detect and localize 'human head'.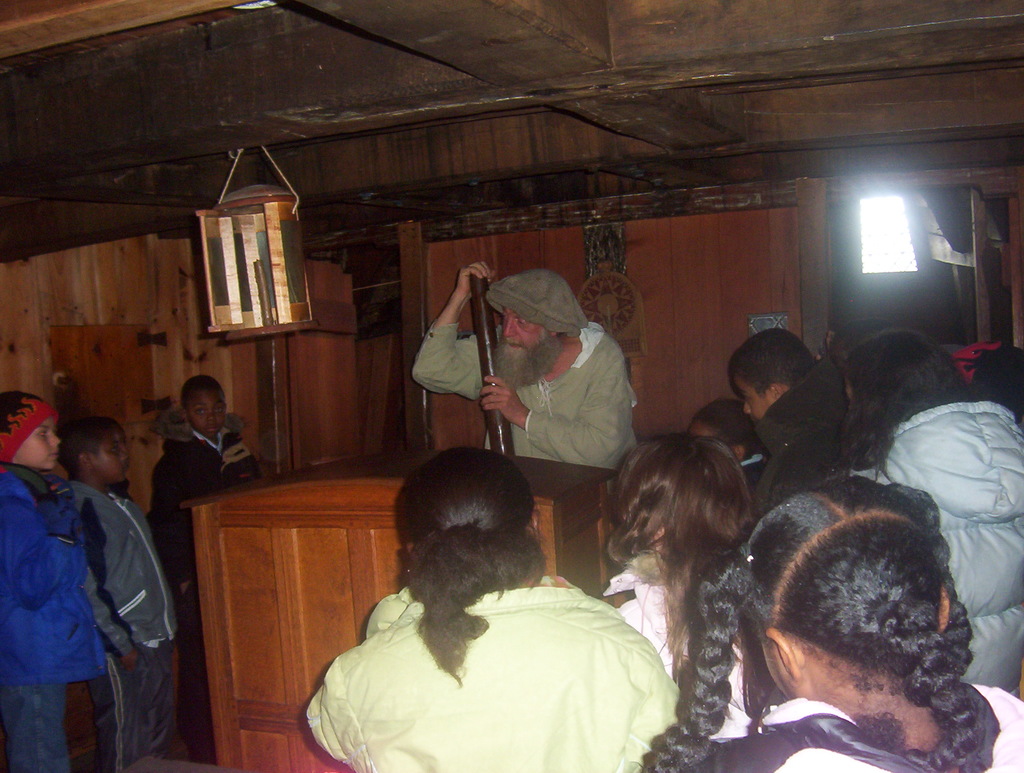
Localized at <box>0,387,65,476</box>.
